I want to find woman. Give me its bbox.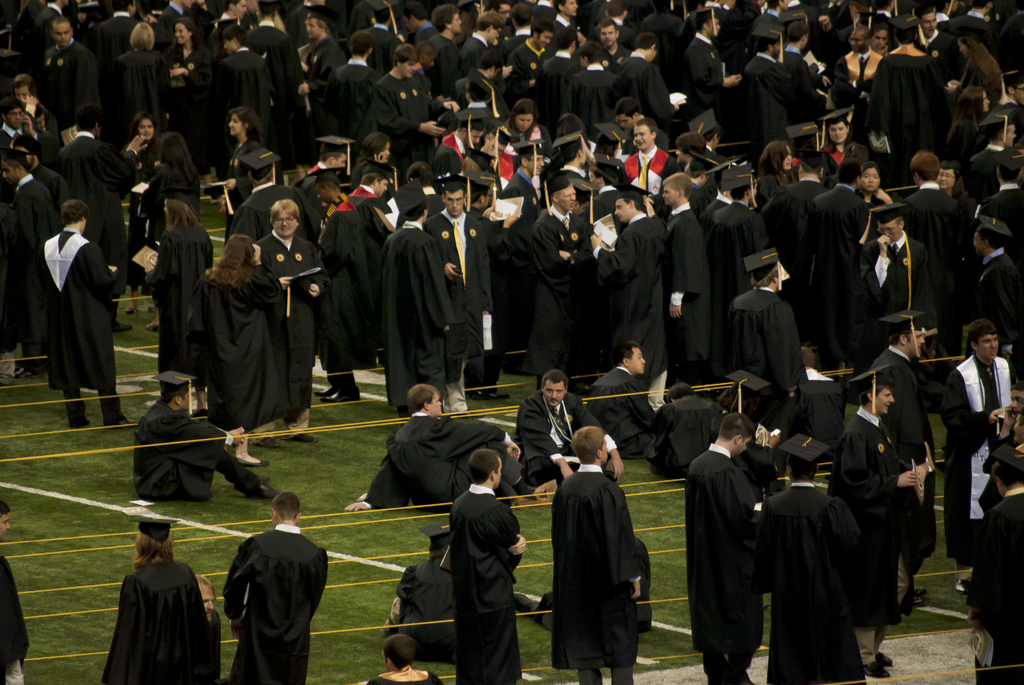
bbox=[218, 112, 273, 253].
